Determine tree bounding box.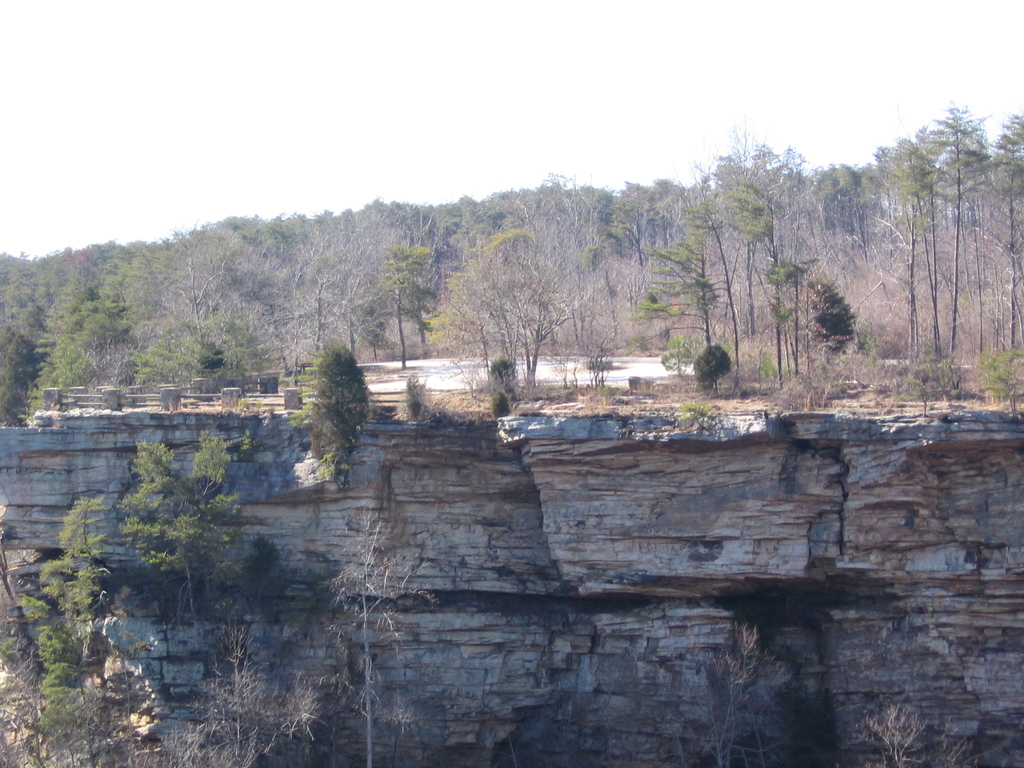
Determined: [174, 513, 432, 767].
